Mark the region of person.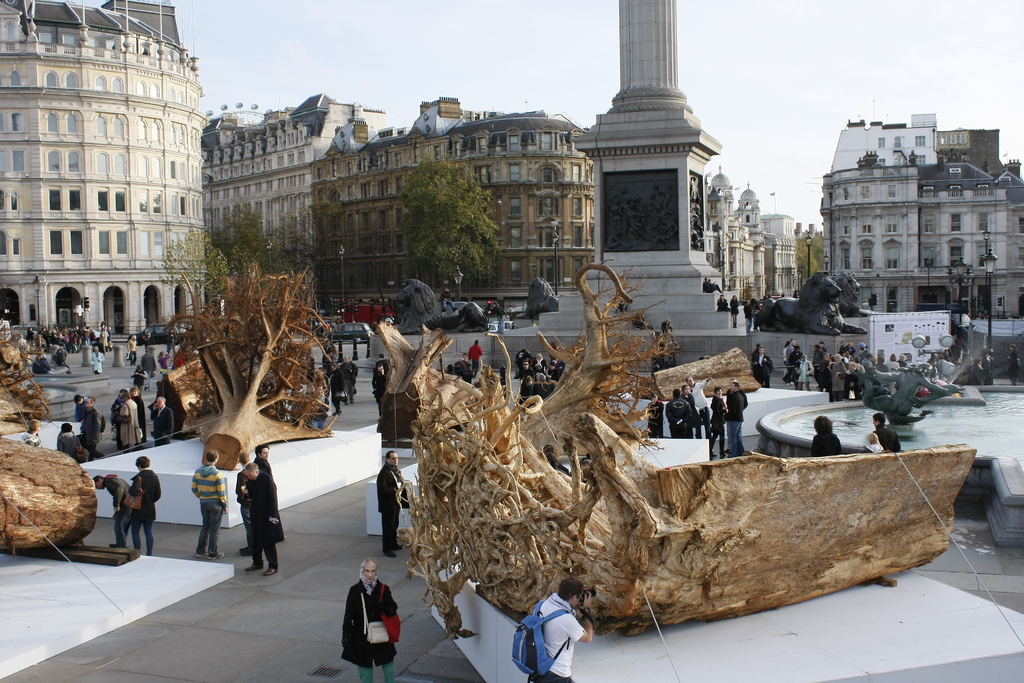
Region: {"left": 341, "top": 354, "right": 360, "bottom": 404}.
